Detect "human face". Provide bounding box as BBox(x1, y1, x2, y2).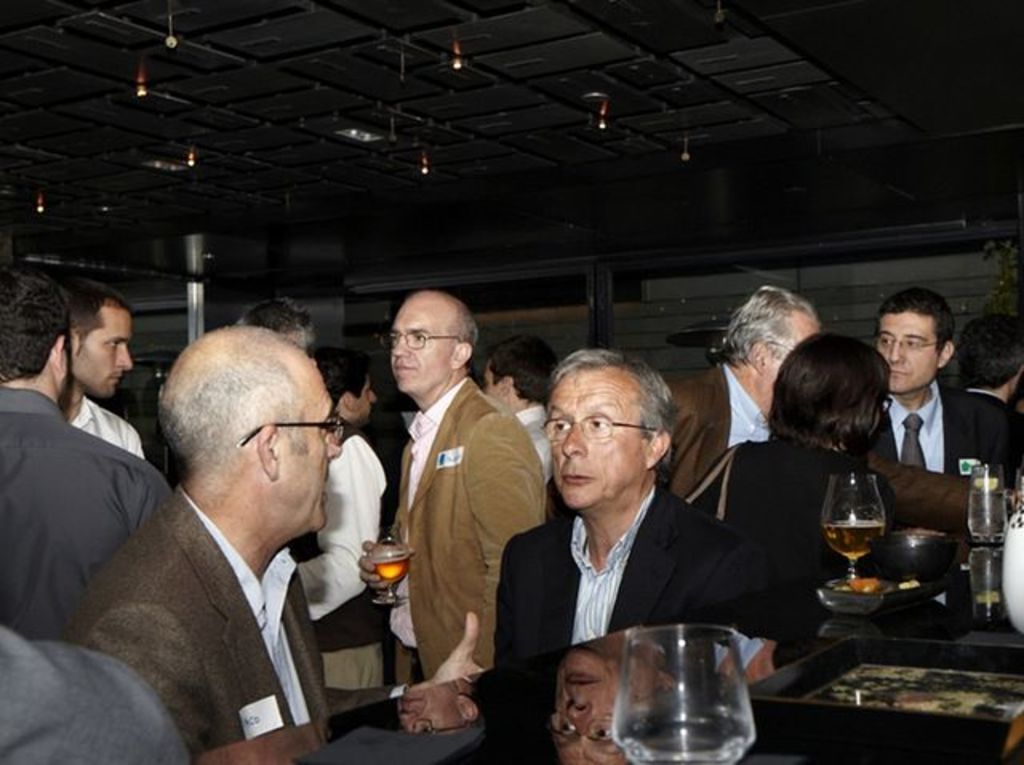
BBox(389, 299, 448, 387).
